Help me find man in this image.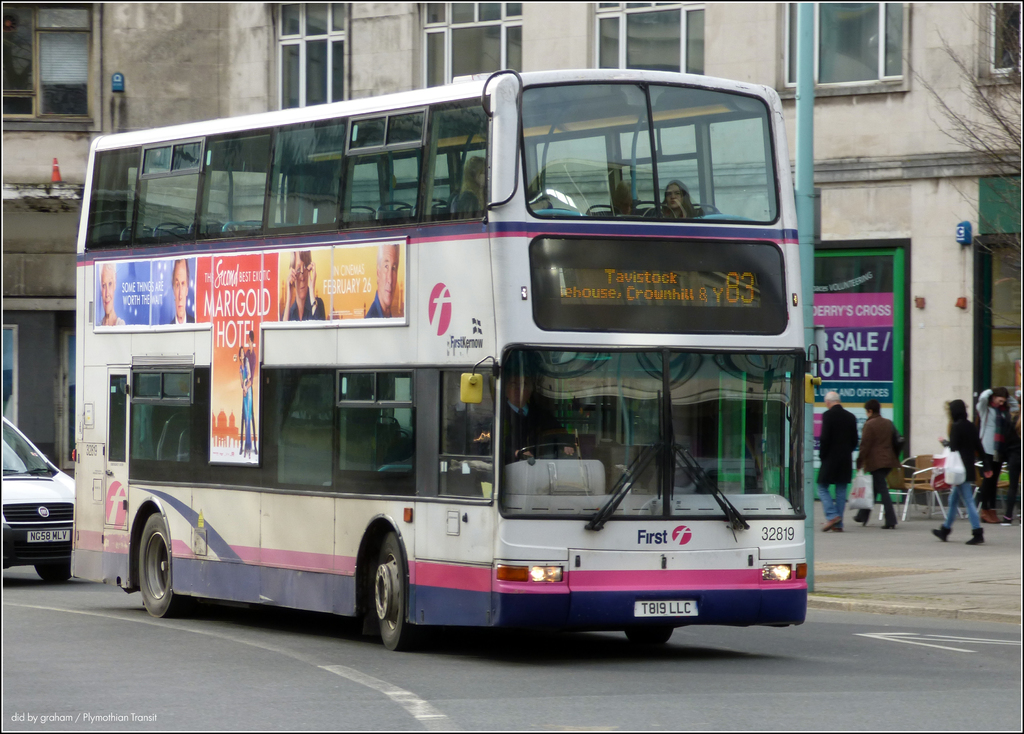
Found it: <box>171,261,193,323</box>.
